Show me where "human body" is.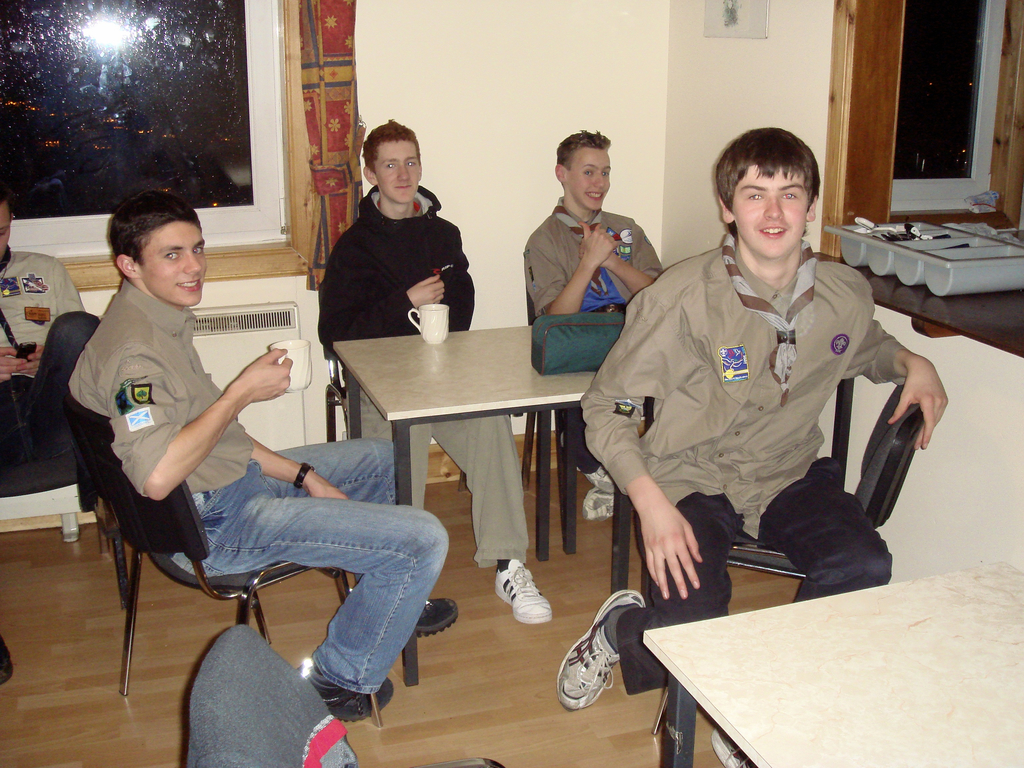
"human body" is at region(321, 120, 554, 623).
